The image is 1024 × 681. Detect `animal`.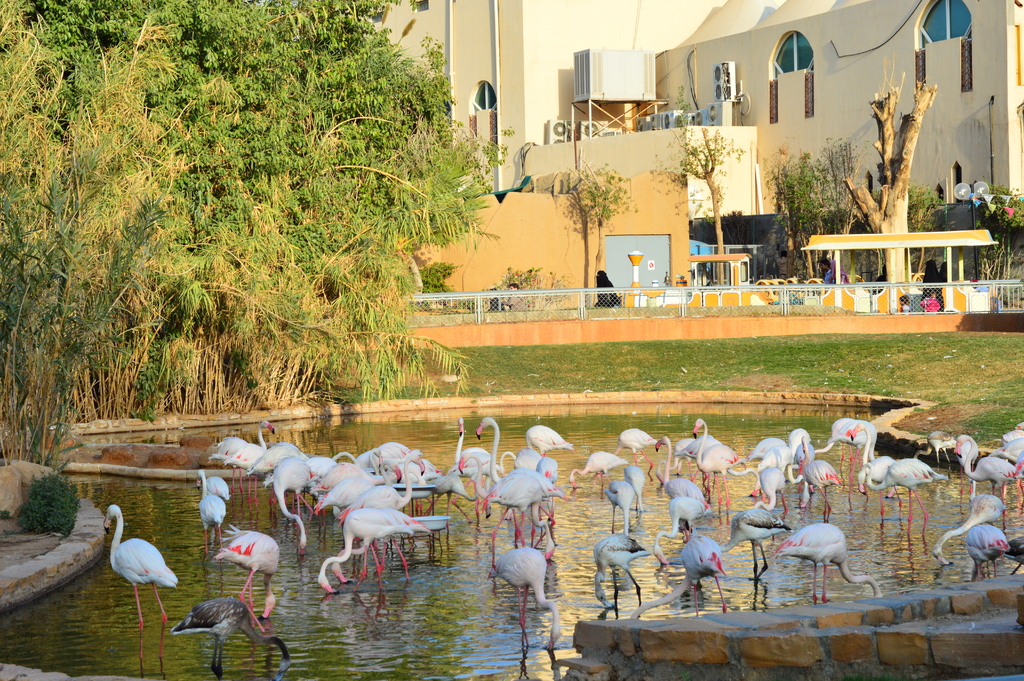
Detection: left=481, top=468, right=560, bottom=551.
